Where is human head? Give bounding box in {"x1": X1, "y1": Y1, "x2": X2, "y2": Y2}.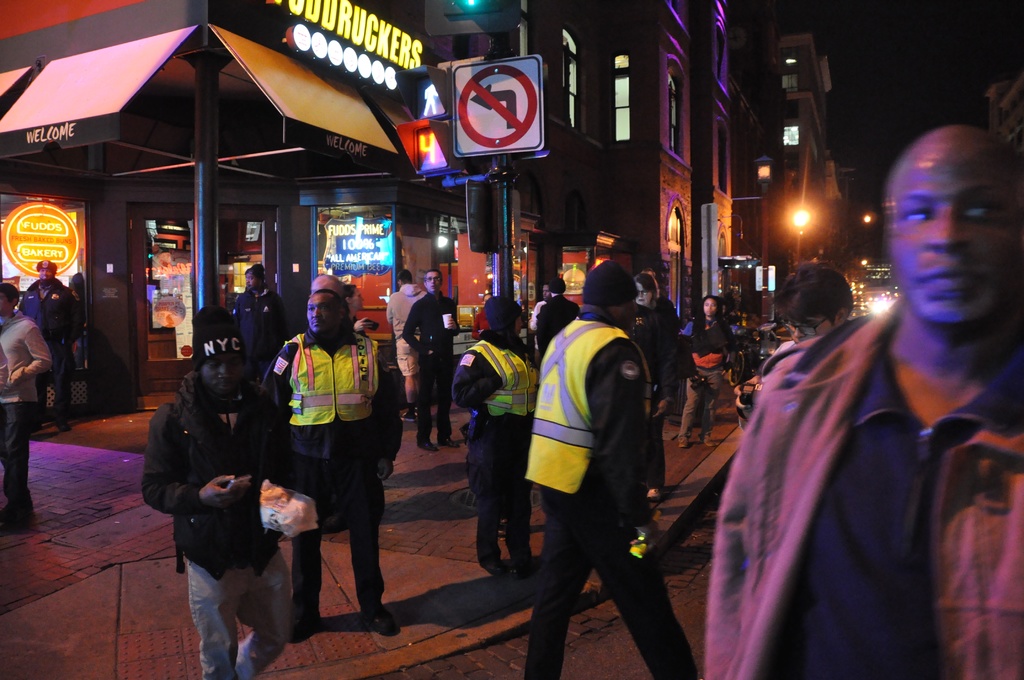
{"x1": 394, "y1": 270, "x2": 414, "y2": 288}.
